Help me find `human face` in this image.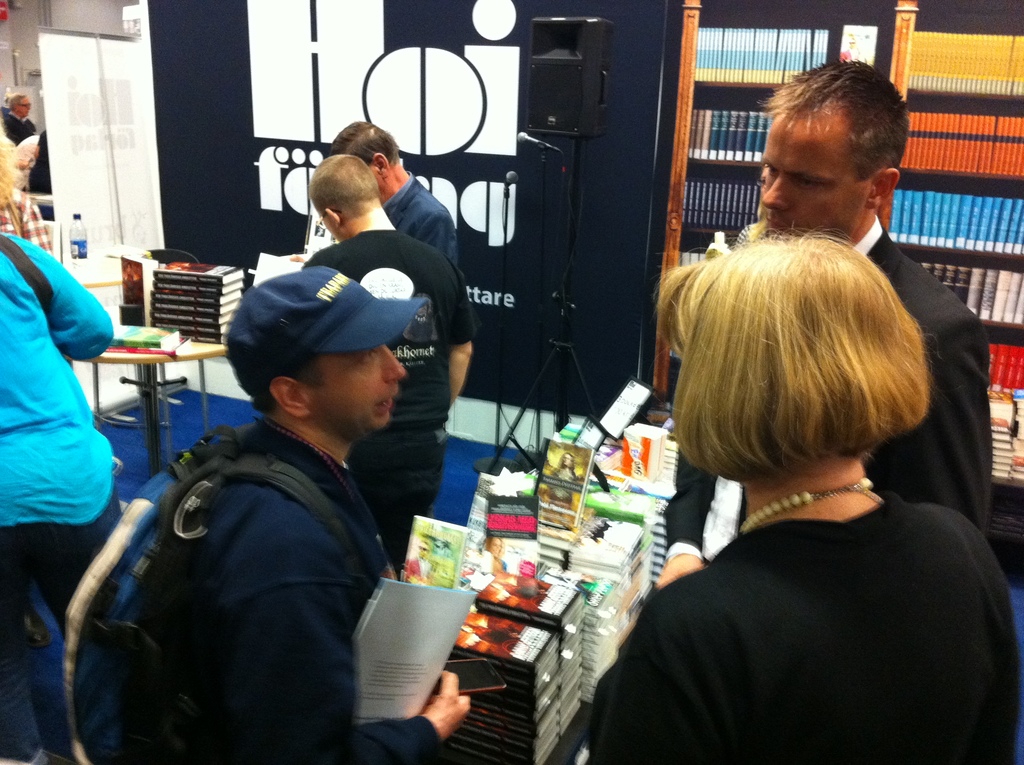
Found it: <region>311, 352, 403, 434</region>.
